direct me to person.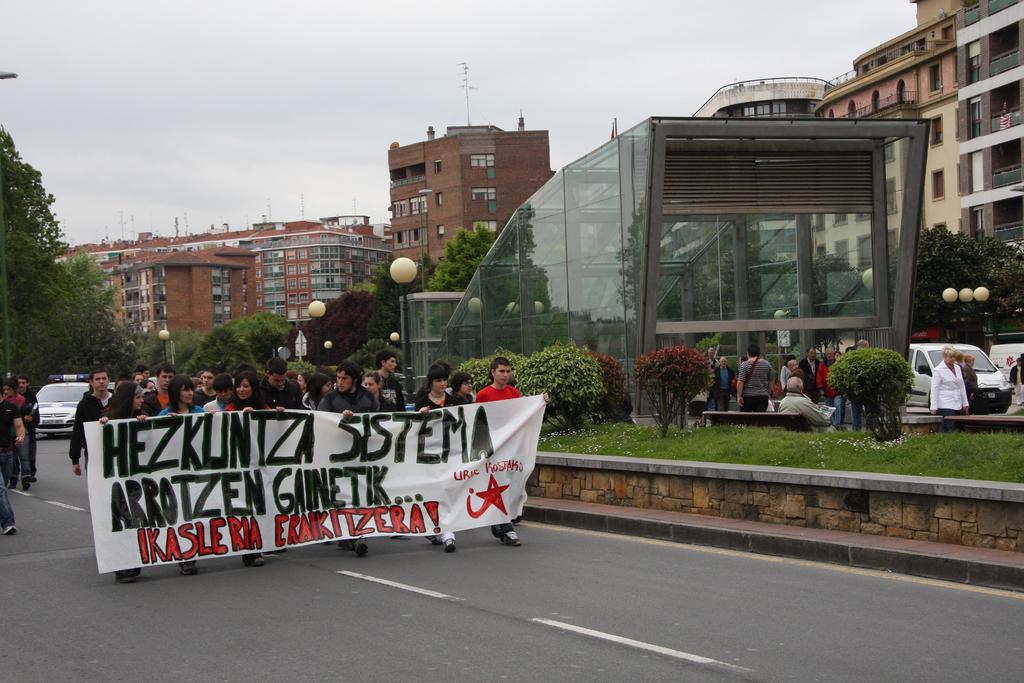
Direction: box(297, 372, 333, 425).
